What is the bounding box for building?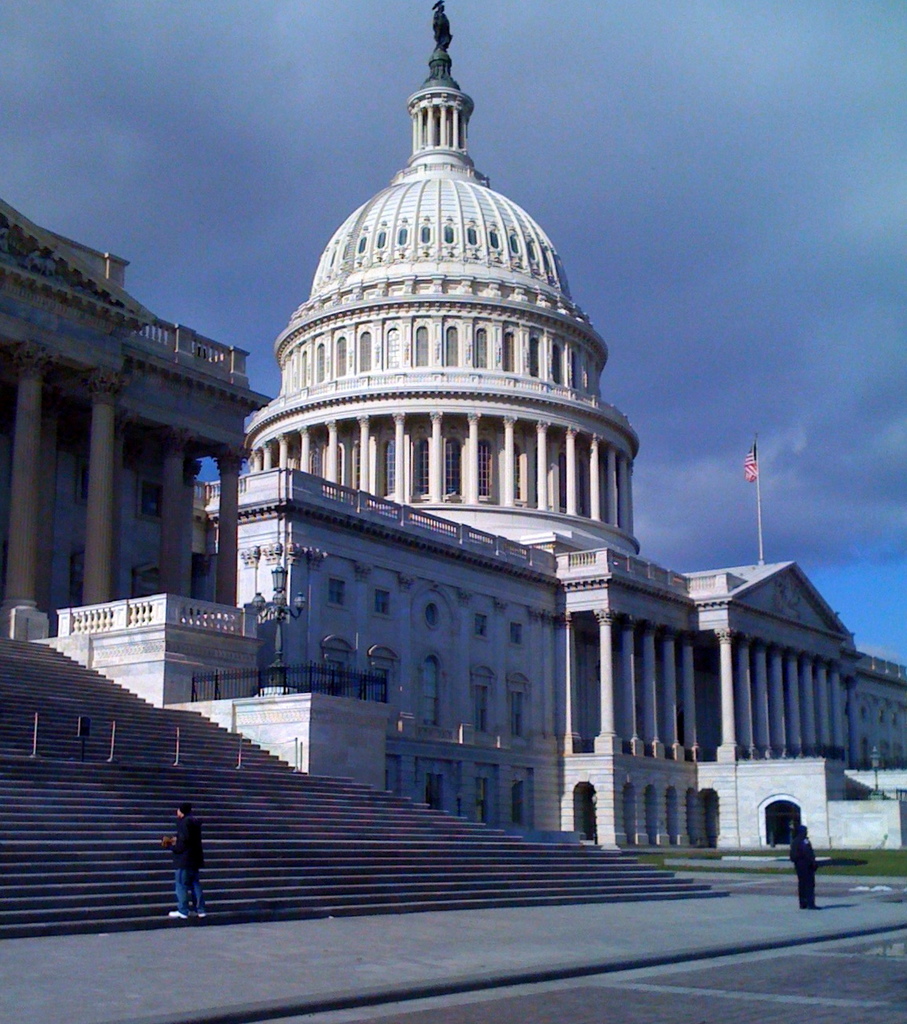
region(0, 220, 285, 632).
